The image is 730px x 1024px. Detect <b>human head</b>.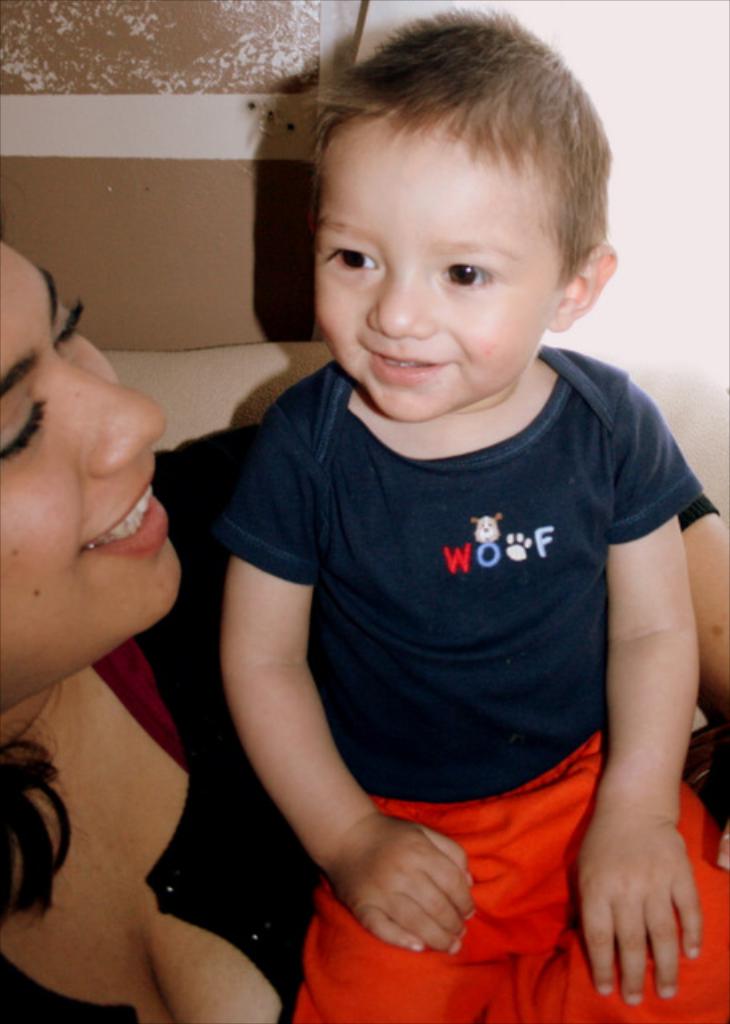
Detection: {"x1": 315, "y1": 10, "x2": 620, "y2": 421}.
